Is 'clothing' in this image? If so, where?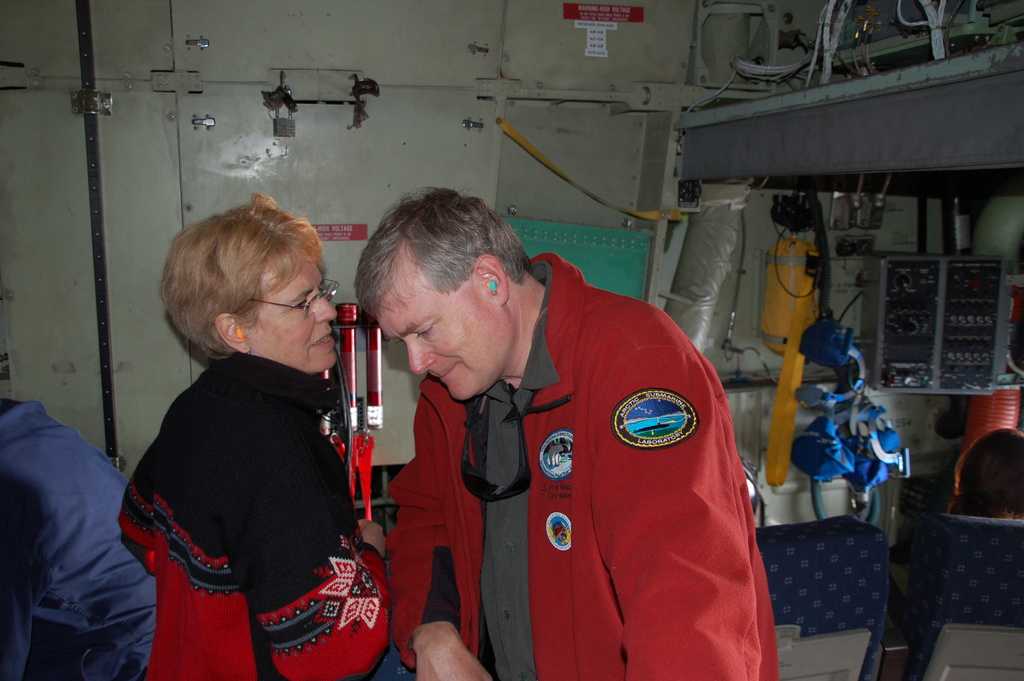
Yes, at box=[120, 280, 399, 668].
